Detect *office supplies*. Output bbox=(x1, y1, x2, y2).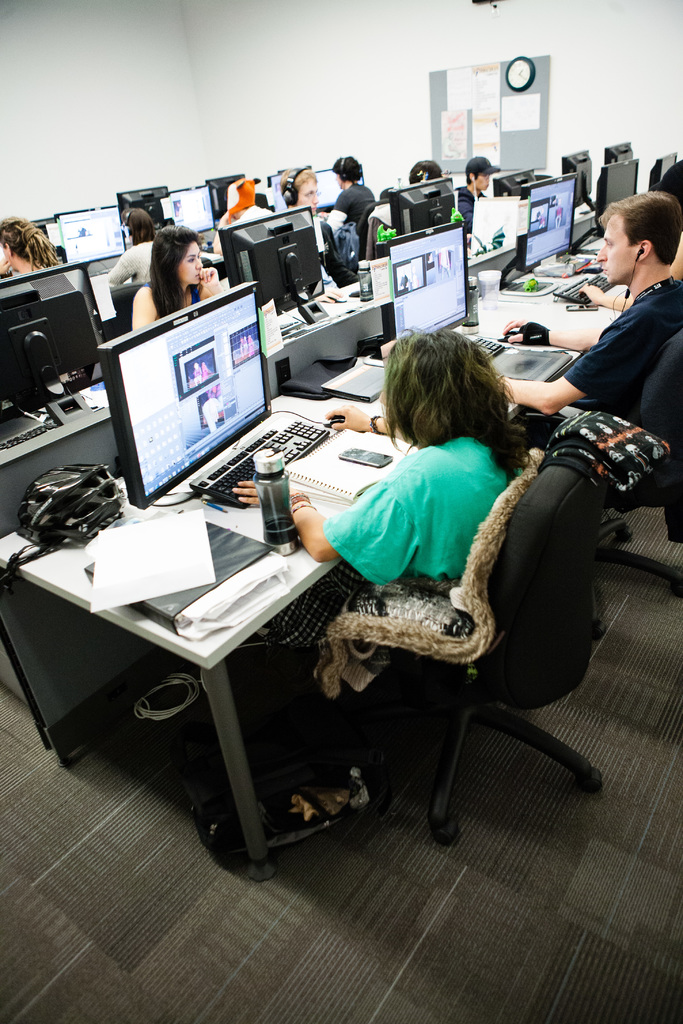
bbox=(602, 138, 634, 159).
